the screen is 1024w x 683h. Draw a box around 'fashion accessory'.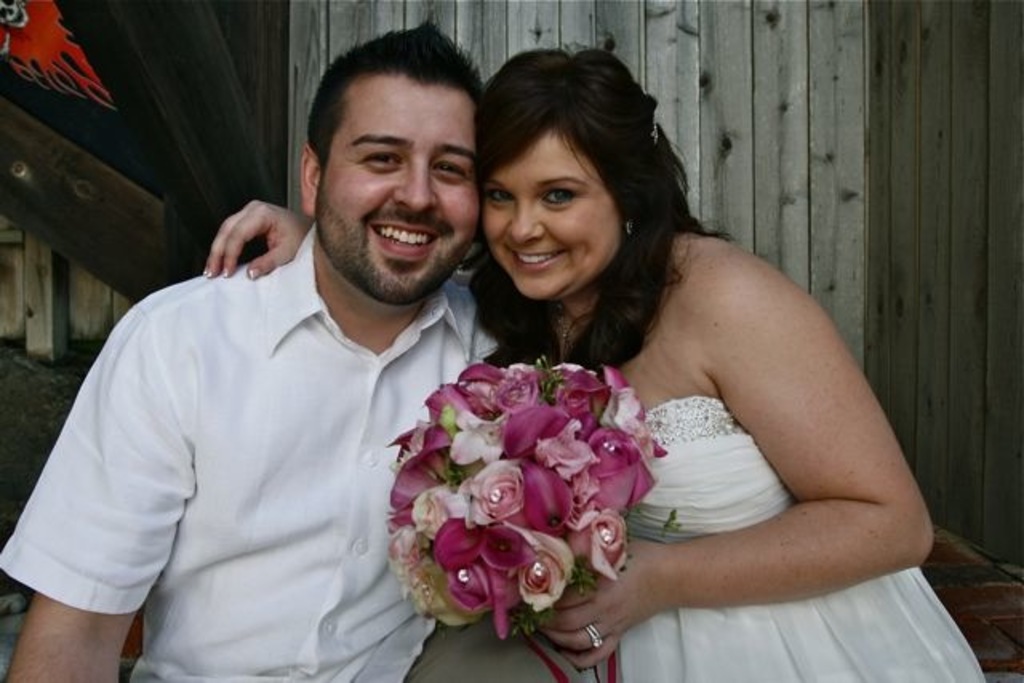
(left=651, top=120, right=659, bottom=141).
